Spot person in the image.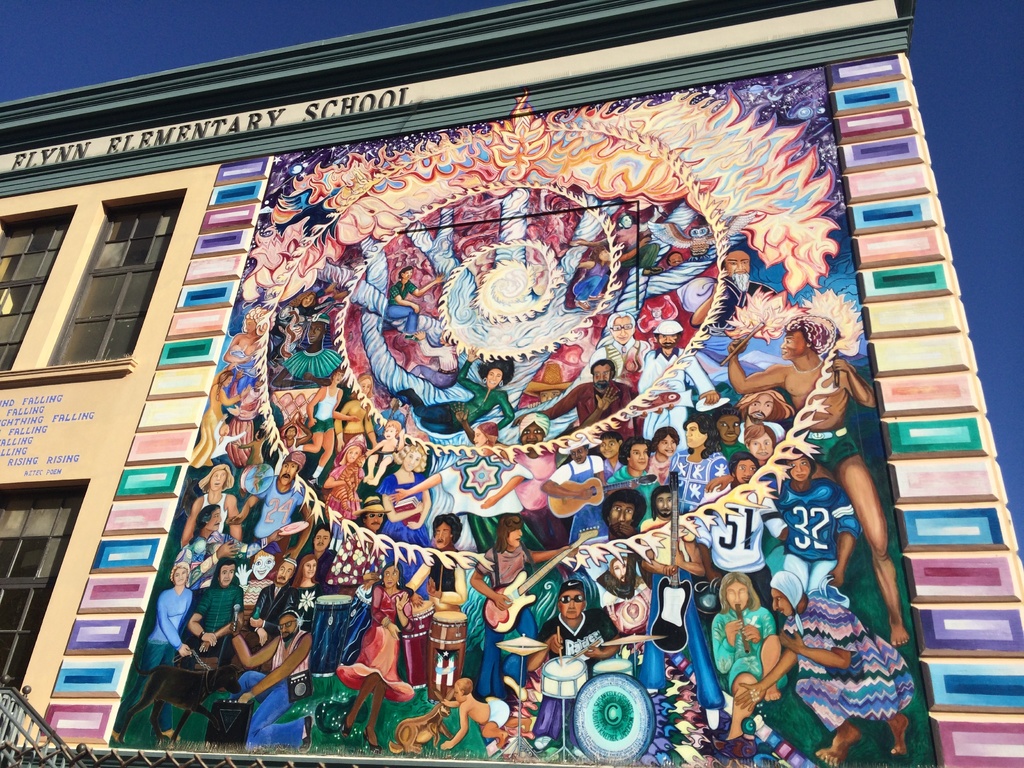
person found at 768,577,920,765.
